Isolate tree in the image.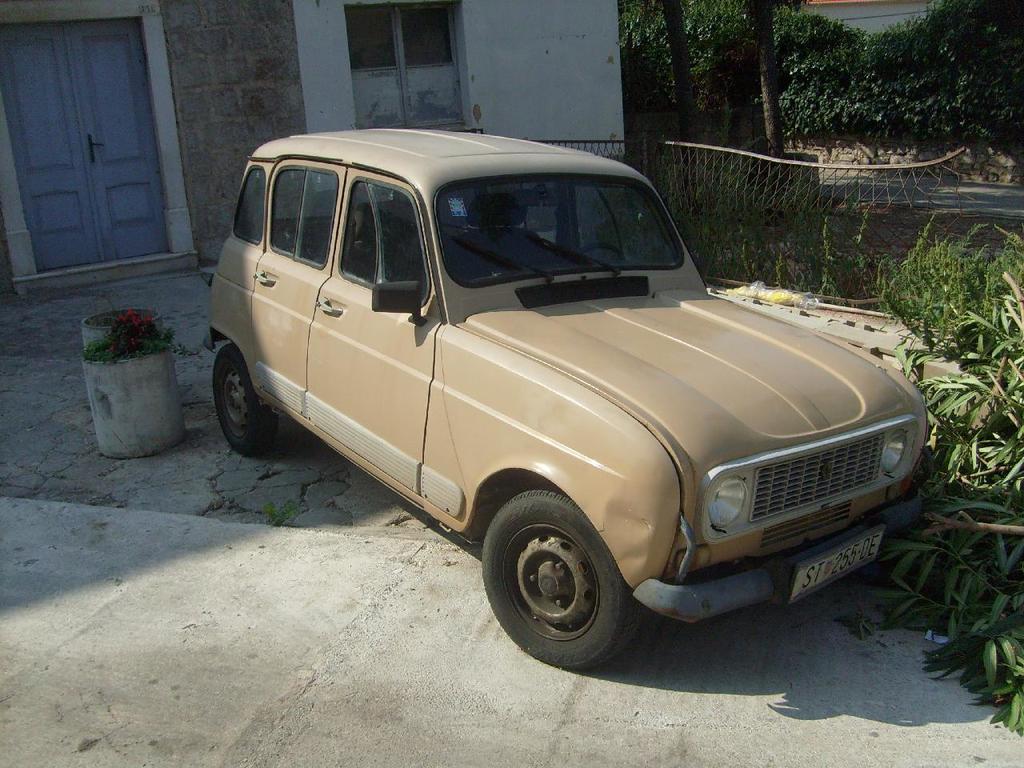
Isolated region: (617, 0, 755, 151).
